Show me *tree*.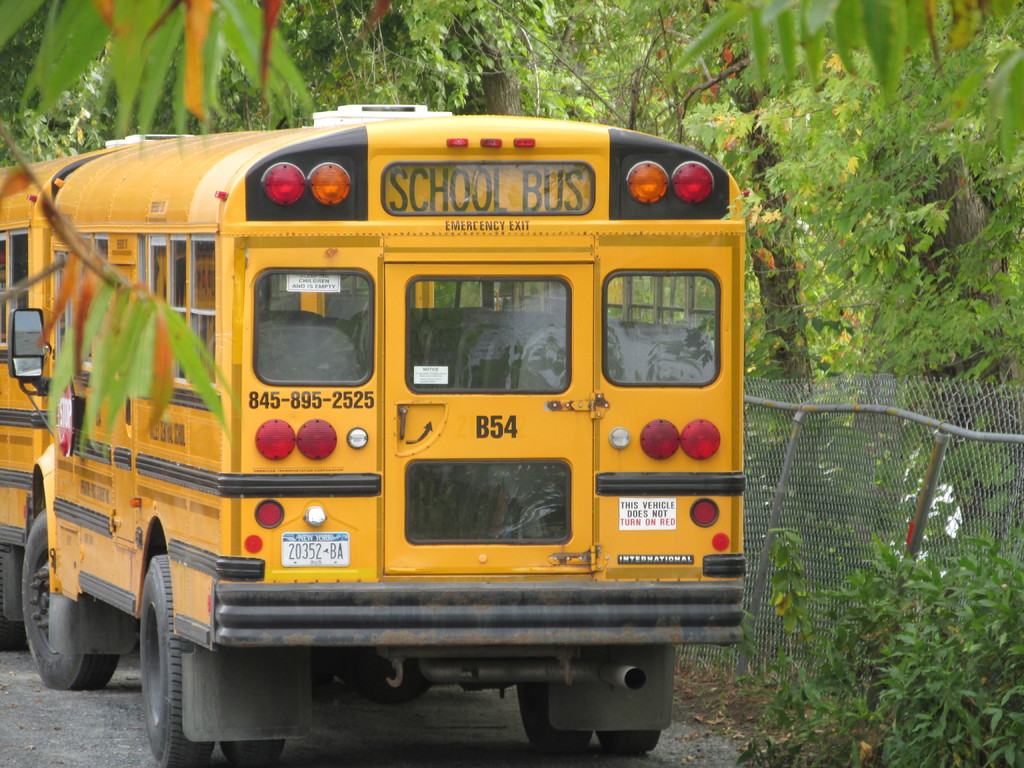
*tree* is here: [x1=669, y1=0, x2=1023, y2=156].
